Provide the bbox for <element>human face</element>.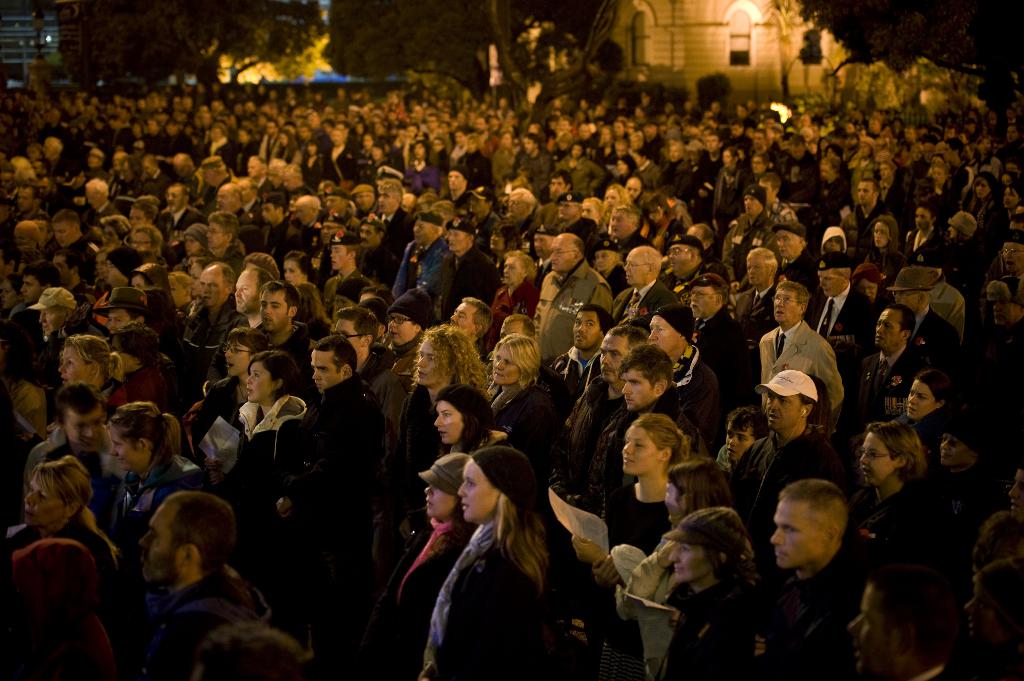
420,487,454,524.
